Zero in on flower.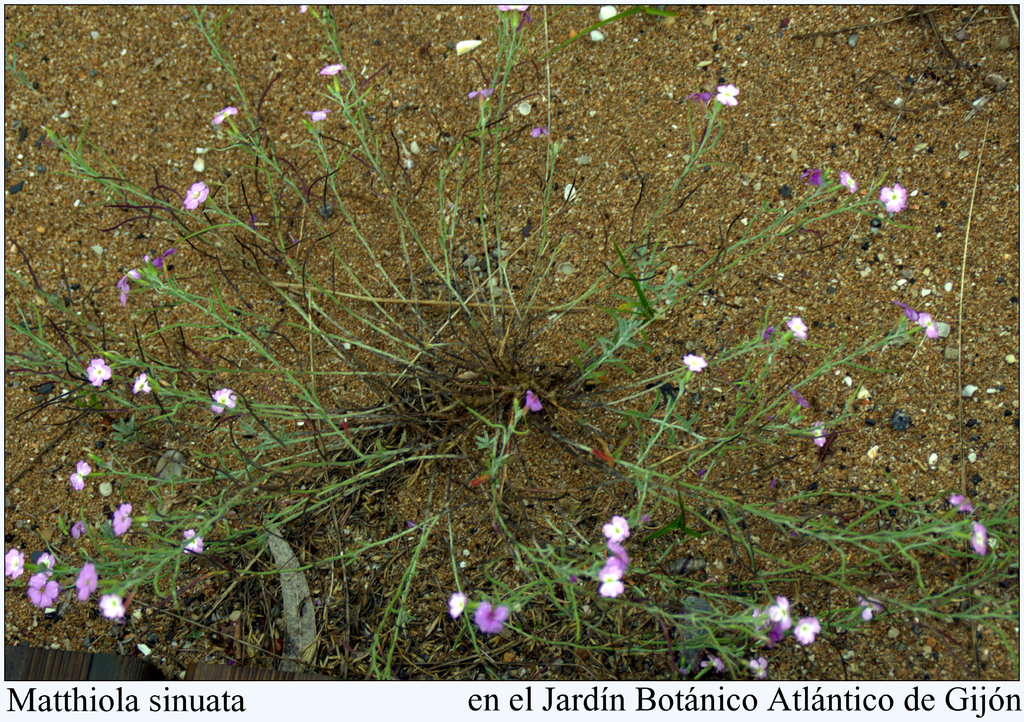
Zeroed in: crop(810, 429, 825, 446).
